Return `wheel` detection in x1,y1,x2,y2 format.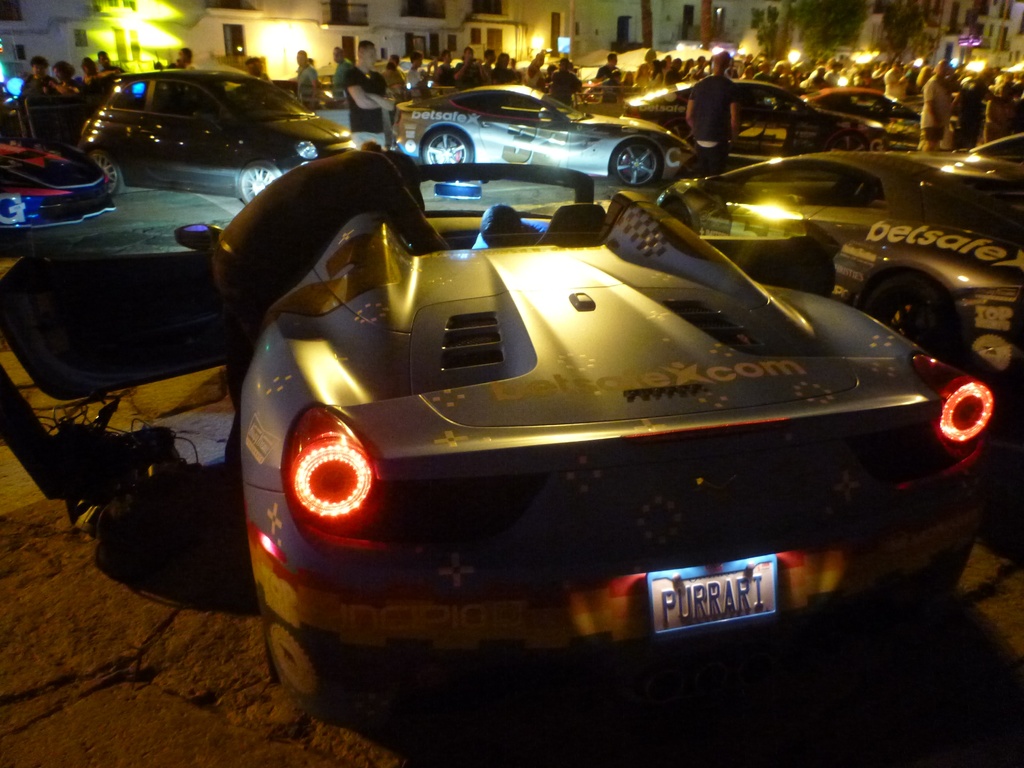
422,125,474,167.
